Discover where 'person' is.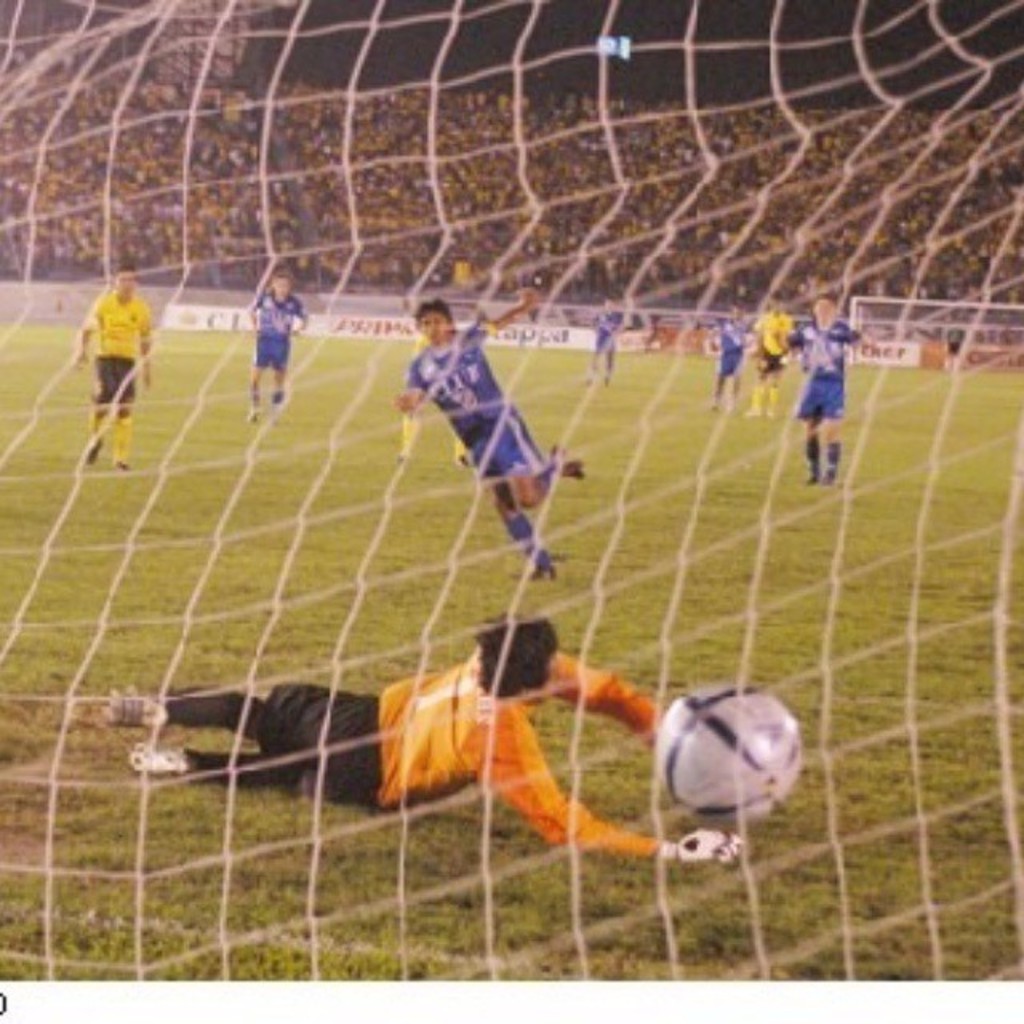
Discovered at 78:264:150:466.
